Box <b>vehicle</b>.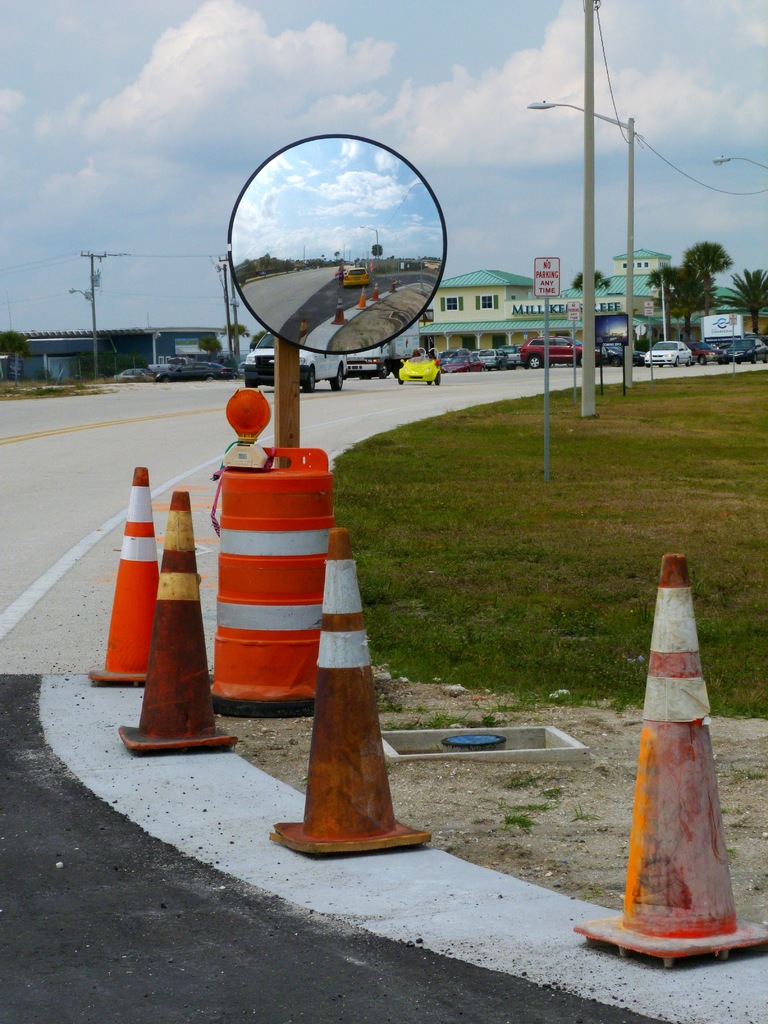
(x1=472, y1=344, x2=510, y2=369).
